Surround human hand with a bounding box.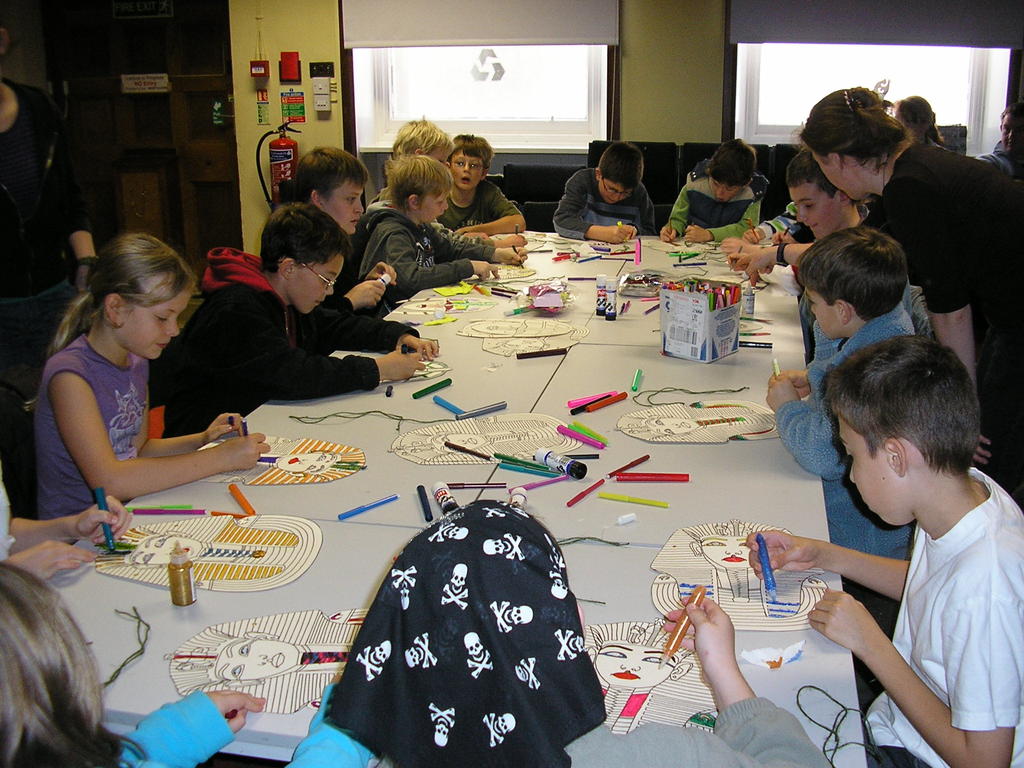
{"x1": 972, "y1": 434, "x2": 994, "y2": 467}.
